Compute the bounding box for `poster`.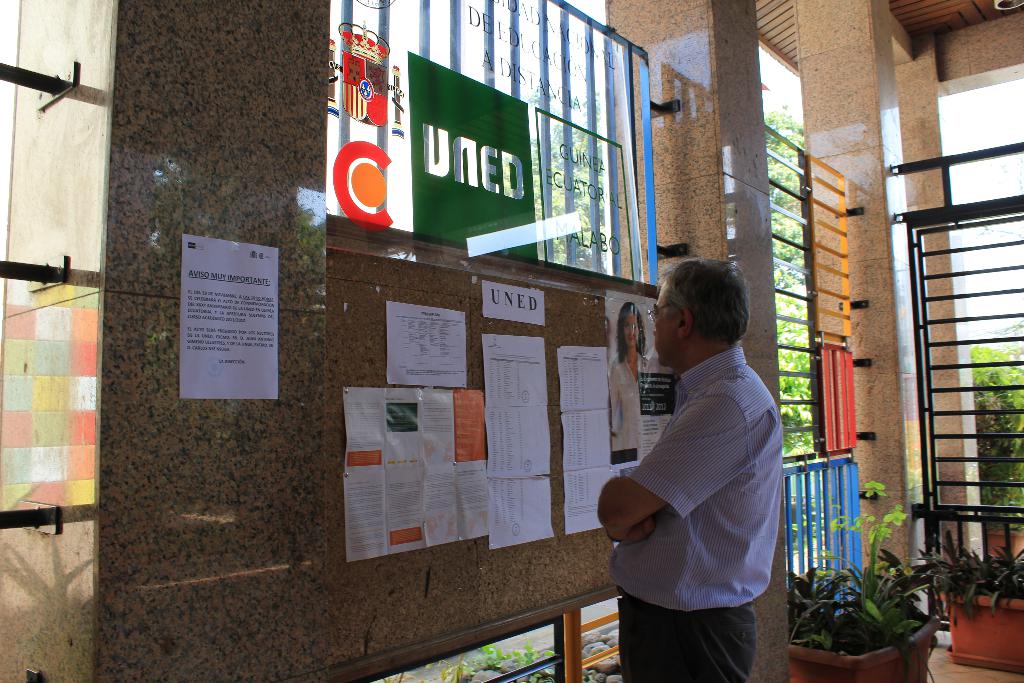
[left=344, top=388, right=490, bottom=560].
